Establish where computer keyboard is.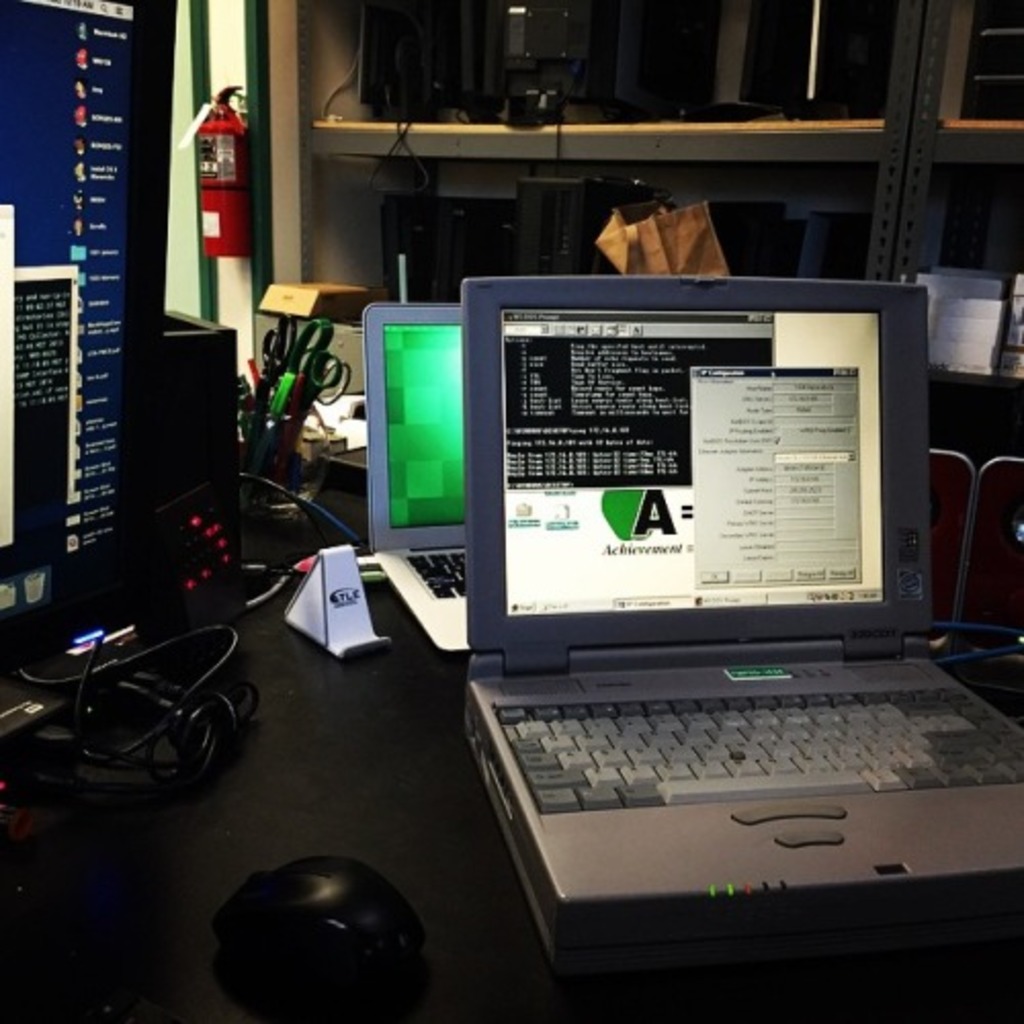
Established at (489,680,1022,817).
